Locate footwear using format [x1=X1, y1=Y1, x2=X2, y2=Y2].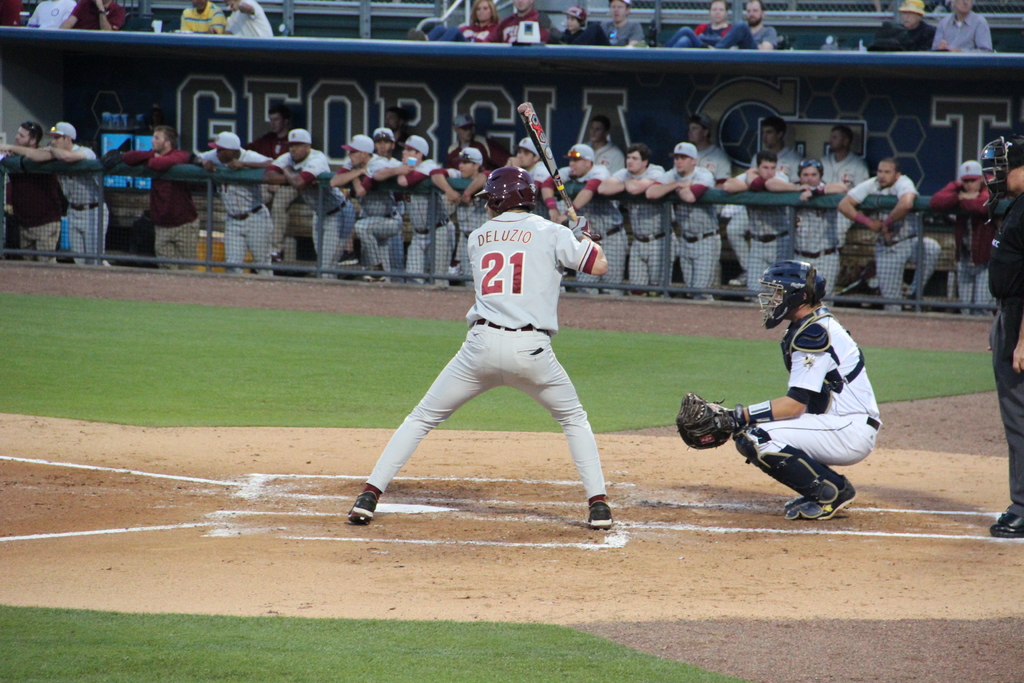
[x1=348, y1=493, x2=380, y2=527].
